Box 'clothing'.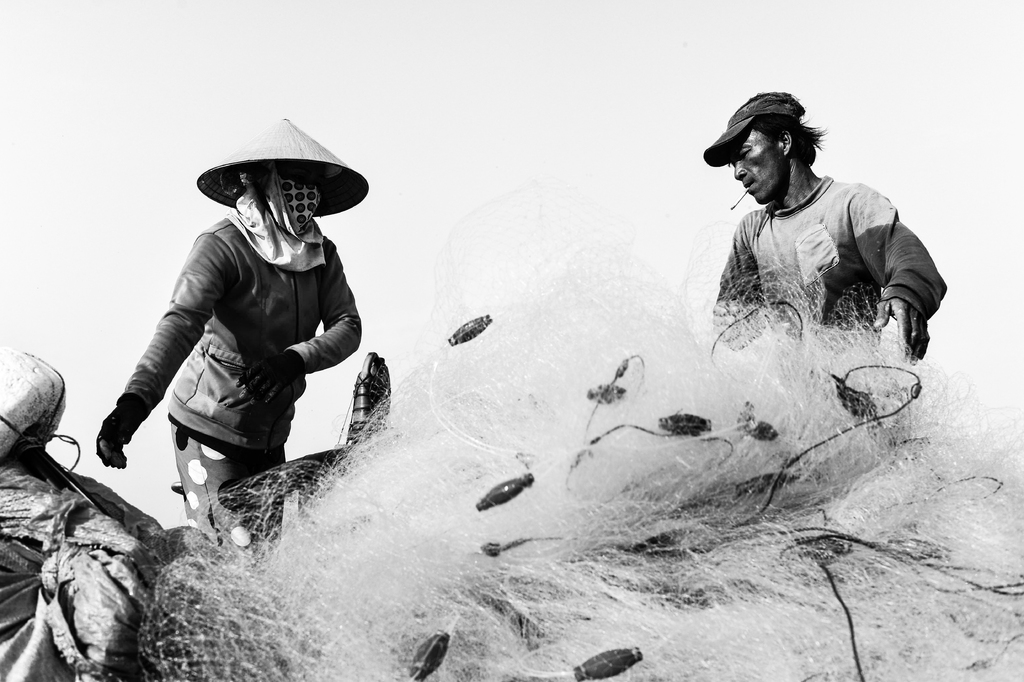
[x1=93, y1=212, x2=369, y2=530].
